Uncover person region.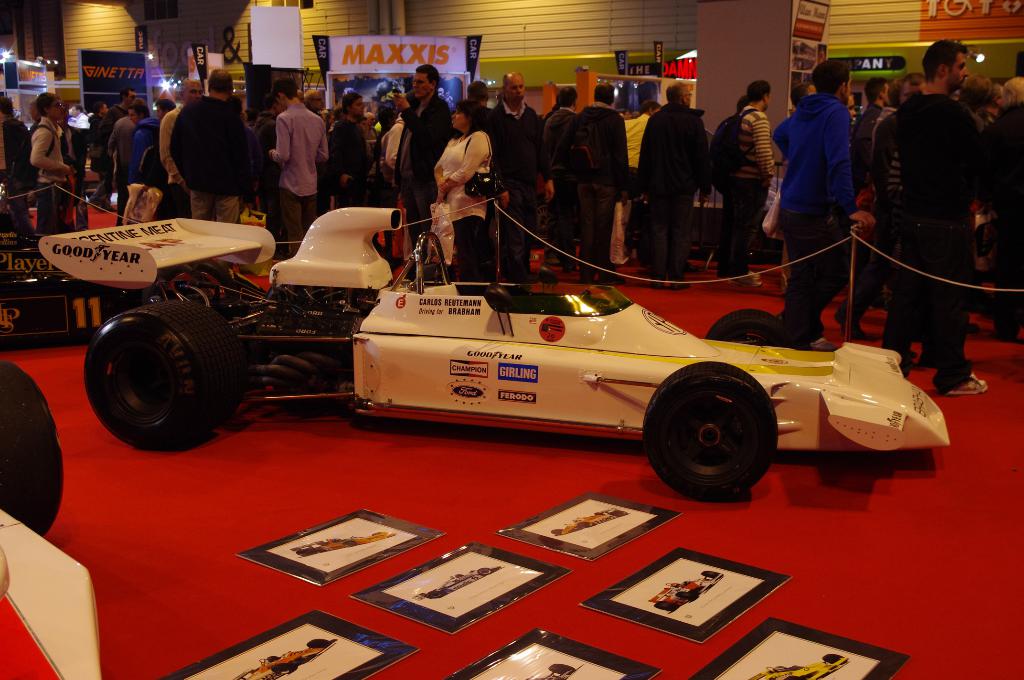
Uncovered: <box>397,71,454,236</box>.
